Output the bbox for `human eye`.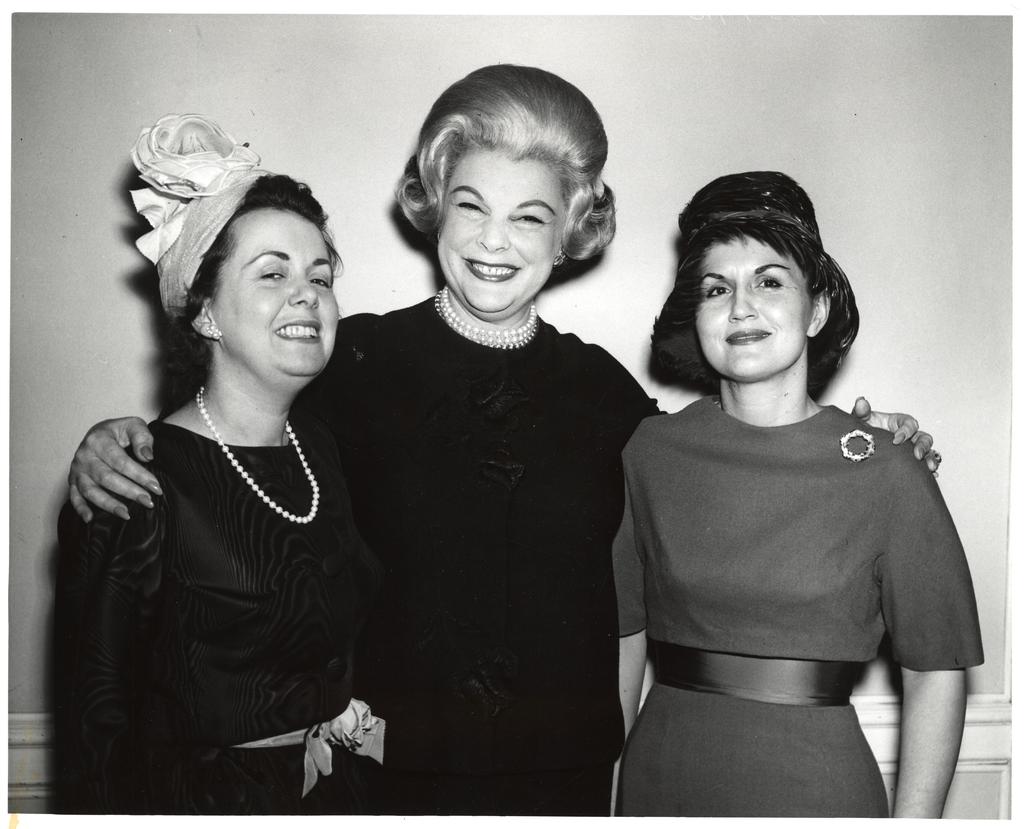
bbox=[309, 271, 332, 289].
